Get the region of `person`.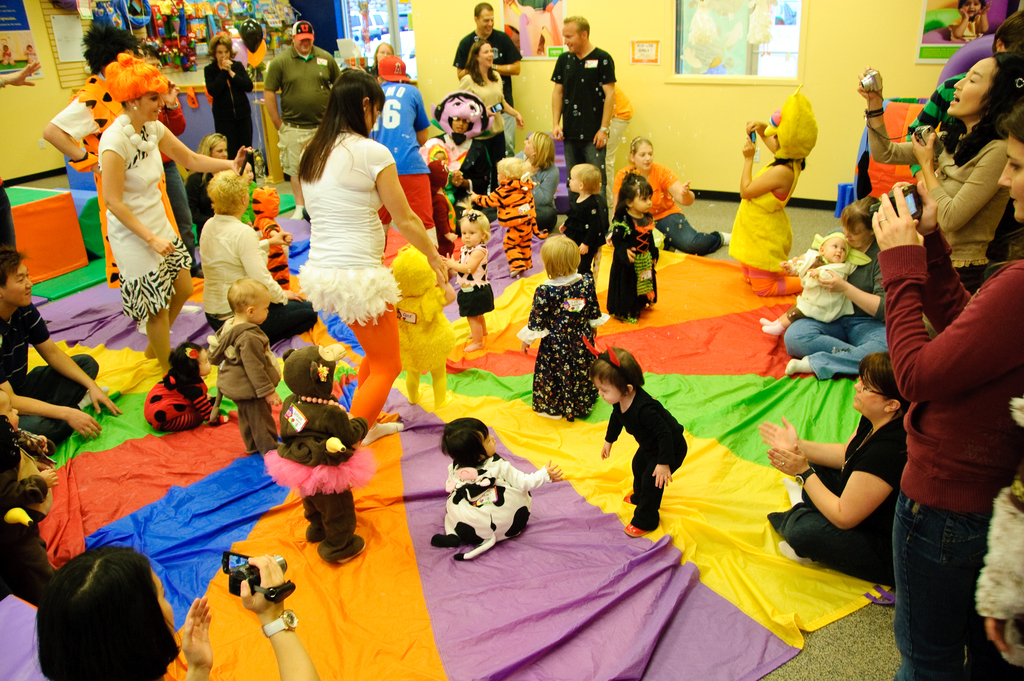
(143, 343, 228, 429).
